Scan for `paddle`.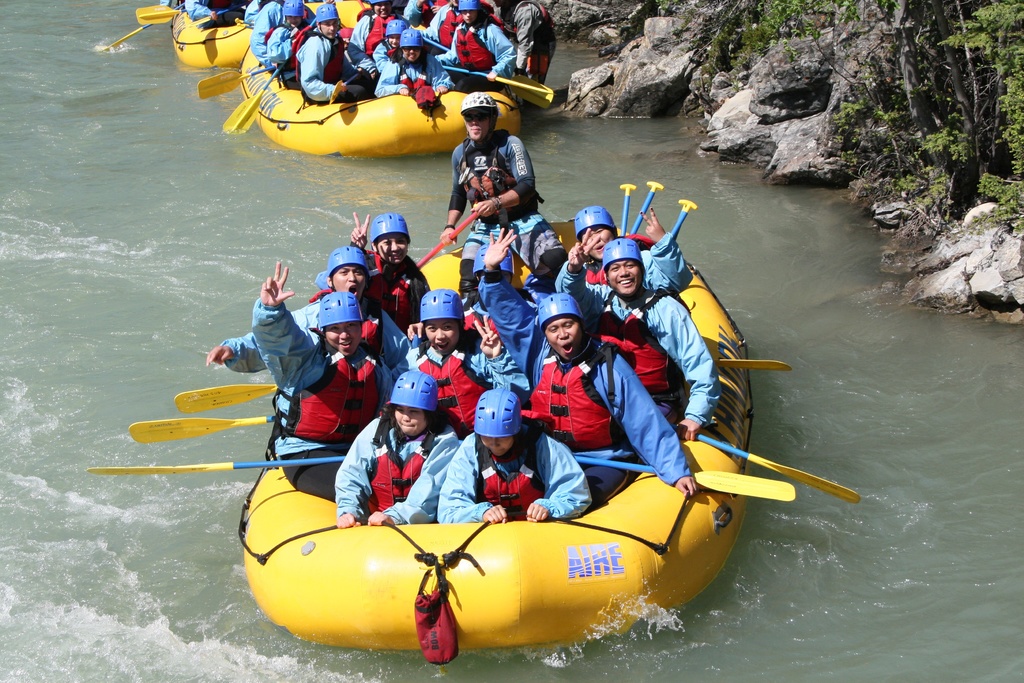
Scan result: <box>174,384,279,414</box>.
